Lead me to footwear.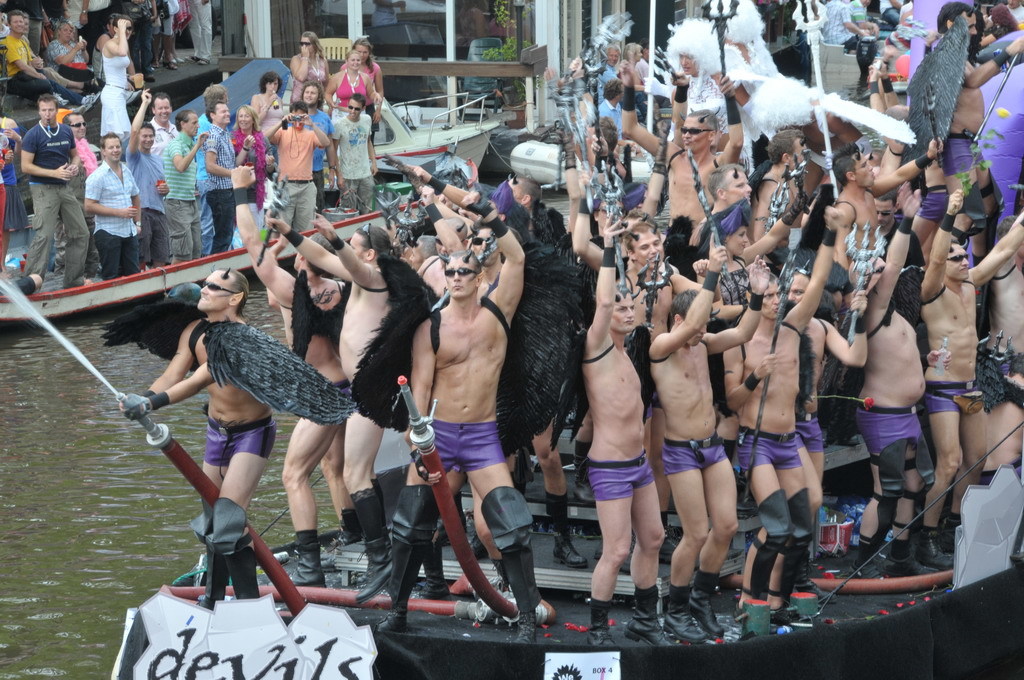
Lead to pyautogui.locateOnScreen(695, 571, 728, 635).
